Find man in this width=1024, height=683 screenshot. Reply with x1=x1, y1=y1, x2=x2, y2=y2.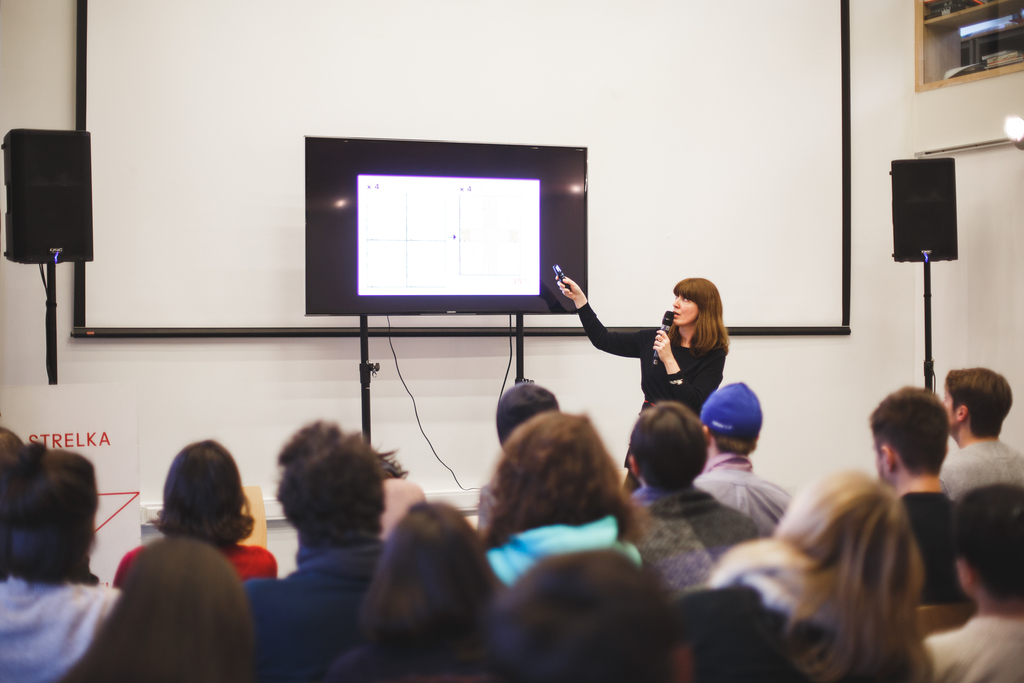
x1=947, y1=355, x2=1023, y2=500.
